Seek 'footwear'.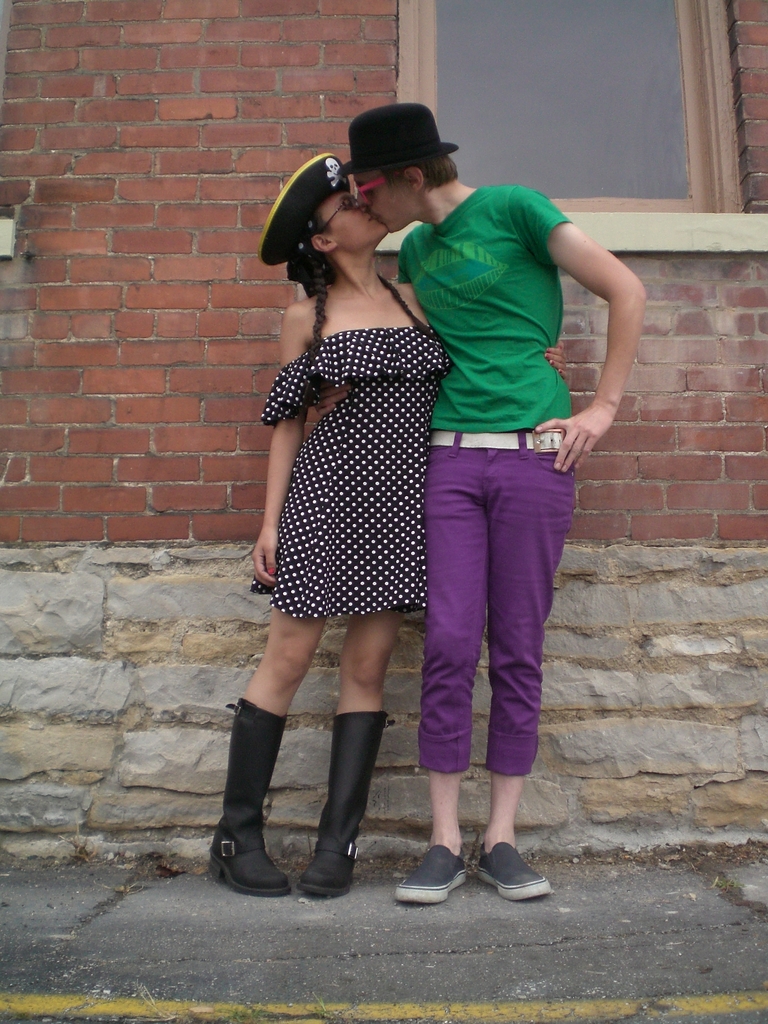
(387,843,469,904).
